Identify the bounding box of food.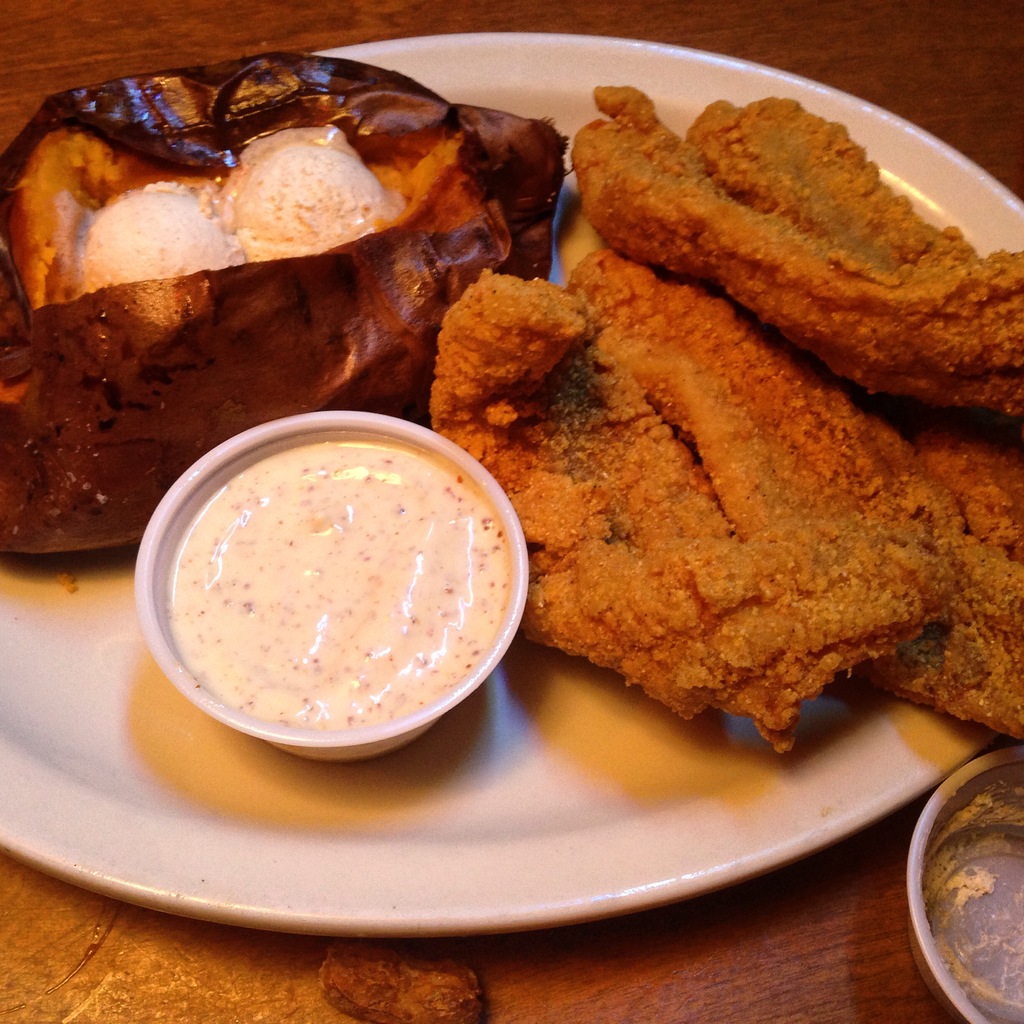
left=0, top=49, right=1023, bottom=756.
